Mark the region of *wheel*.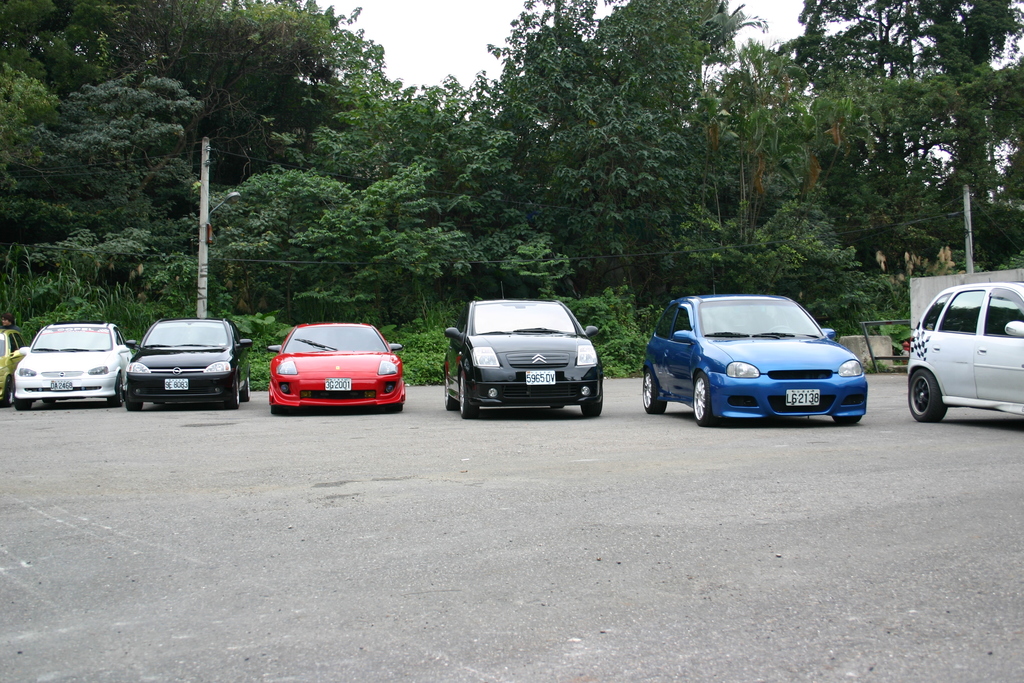
Region: 125 387 144 413.
